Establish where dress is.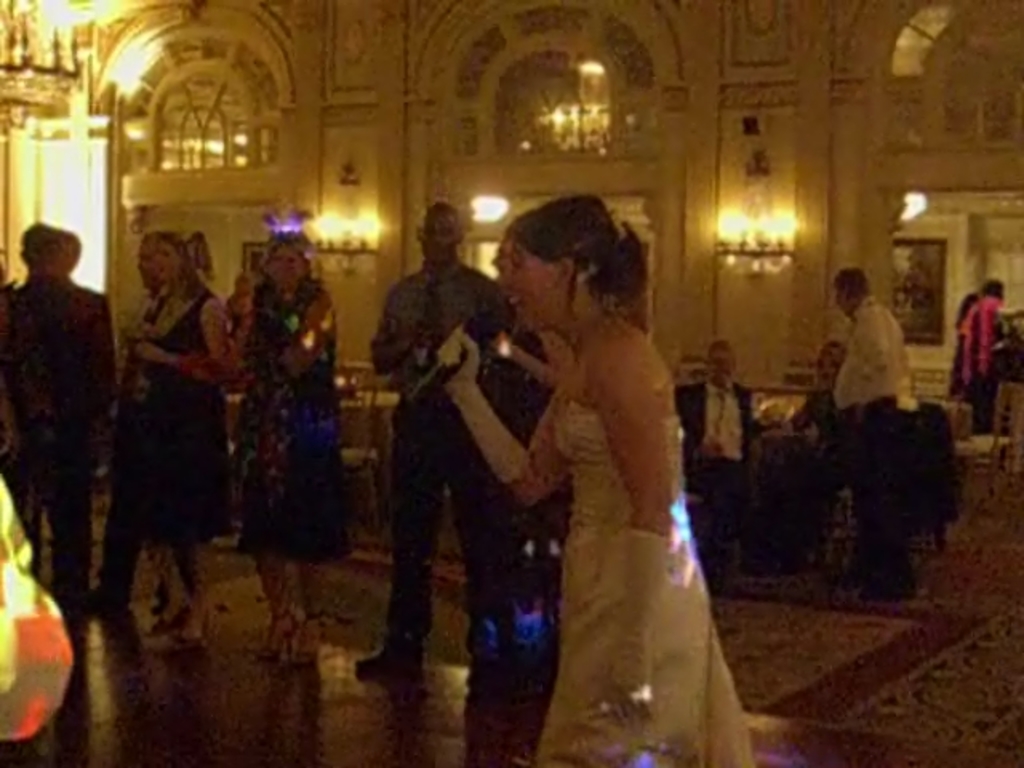
Established at select_region(110, 290, 226, 546).
